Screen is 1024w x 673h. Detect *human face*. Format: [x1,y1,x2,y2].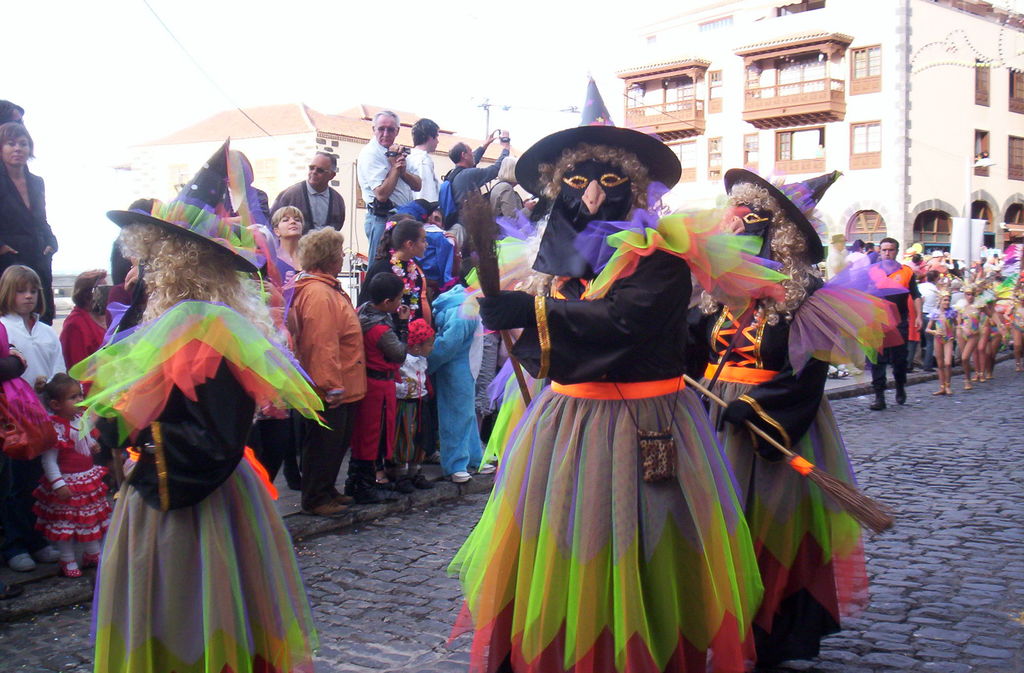
[371,115,398,146].
